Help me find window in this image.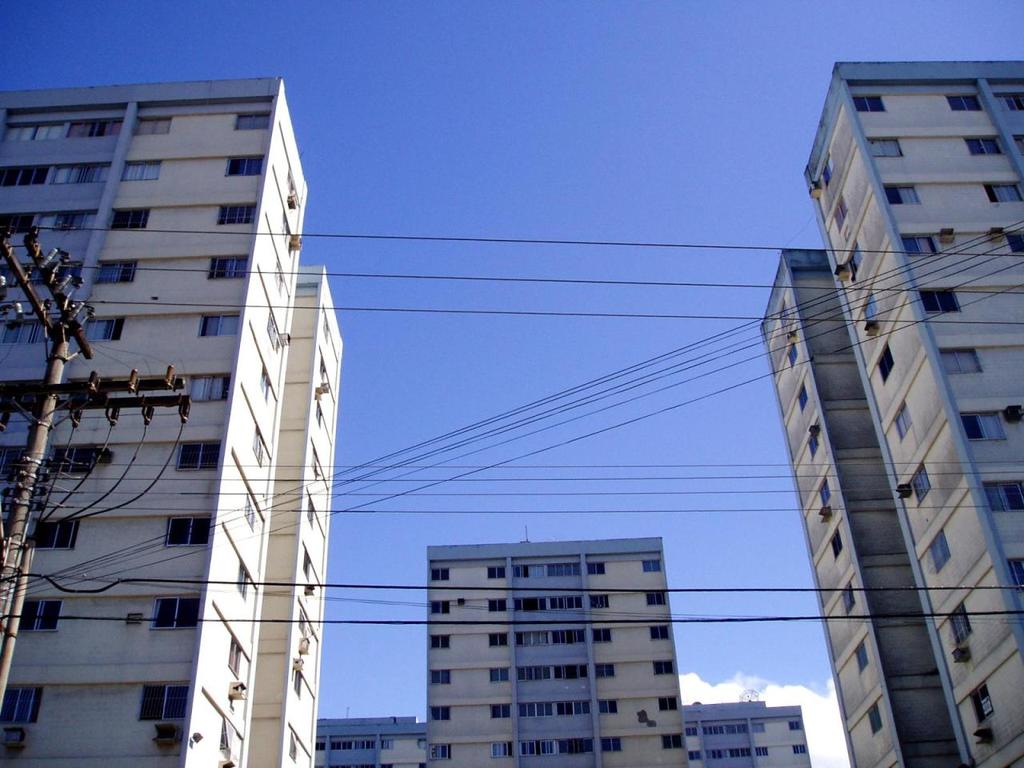
Found it: 30:521:71:551.
